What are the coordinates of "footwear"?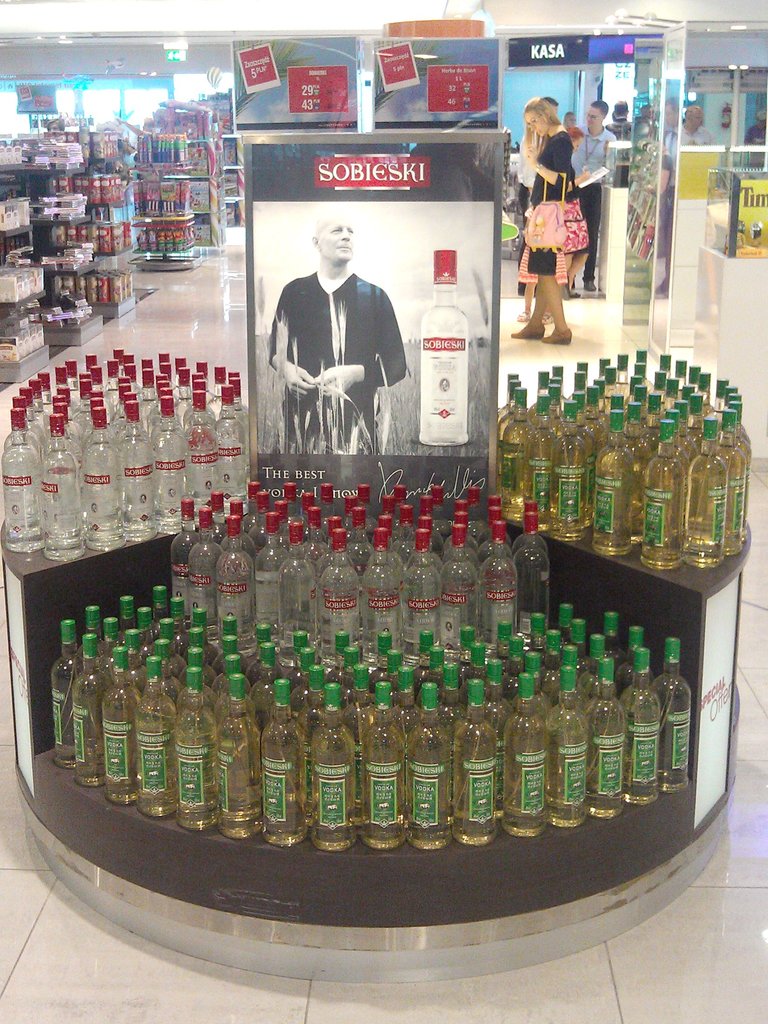
<bbox>543, 325, 572, 349</bbox>.
